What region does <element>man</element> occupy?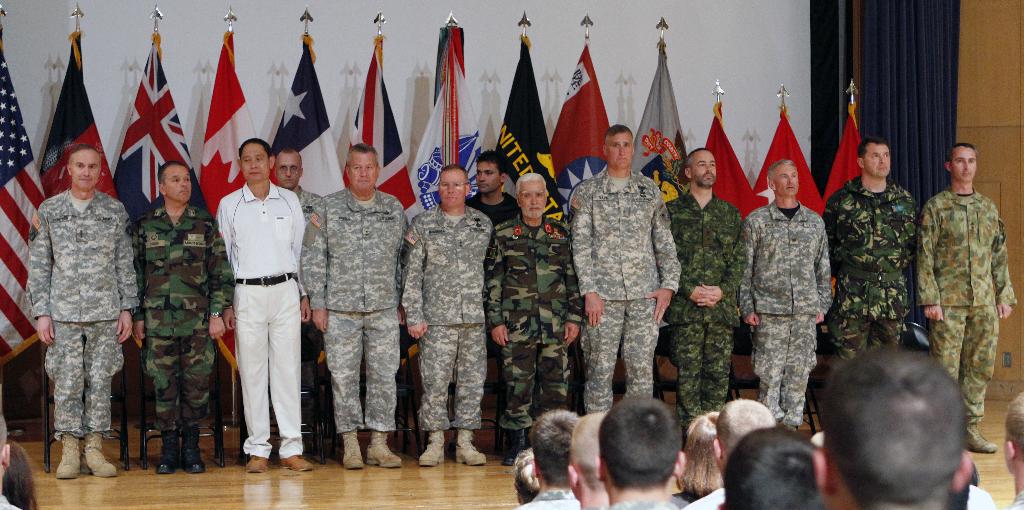
pyautogui.locateOnScreen(26, 141, 138, 480).
